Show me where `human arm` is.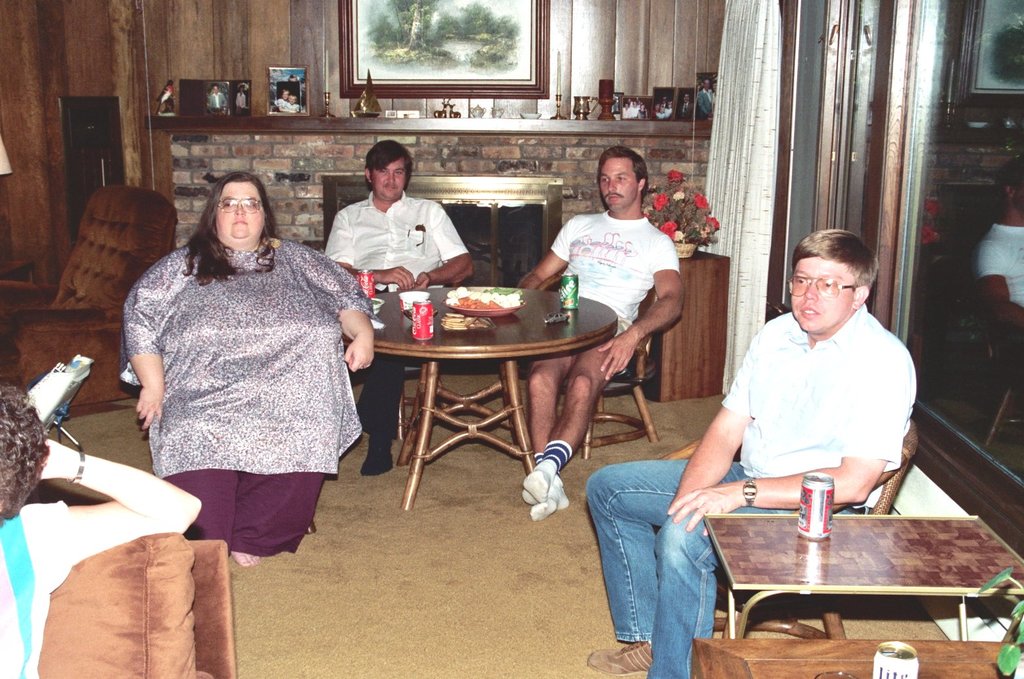
`human arm` is at [671, 323, 756, 504].
